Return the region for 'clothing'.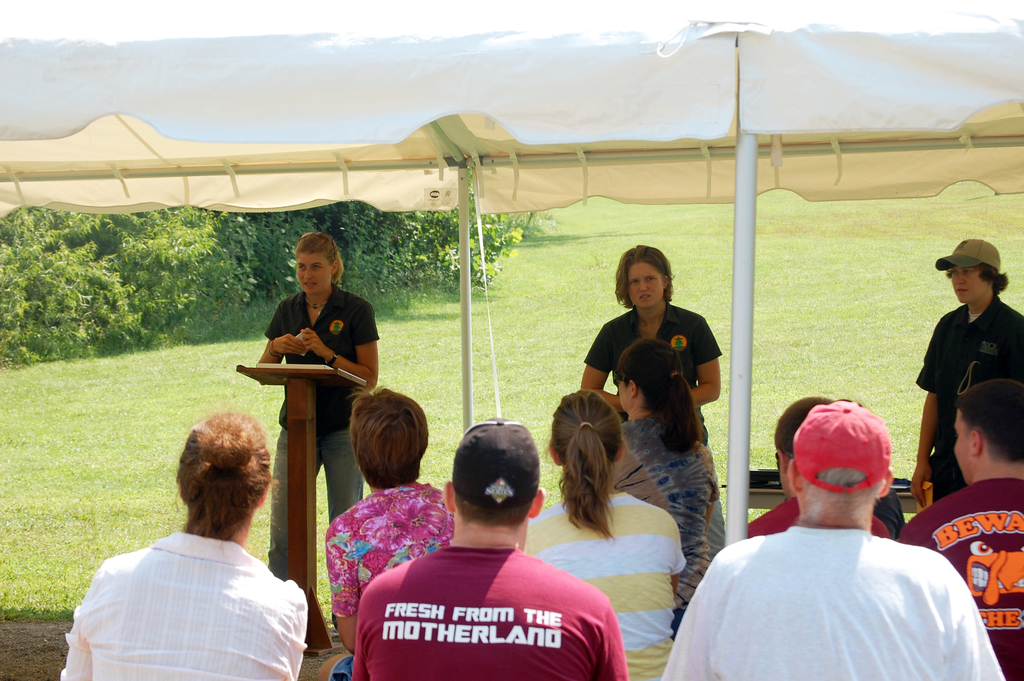
bbox(893, 477, 1023, 680).
